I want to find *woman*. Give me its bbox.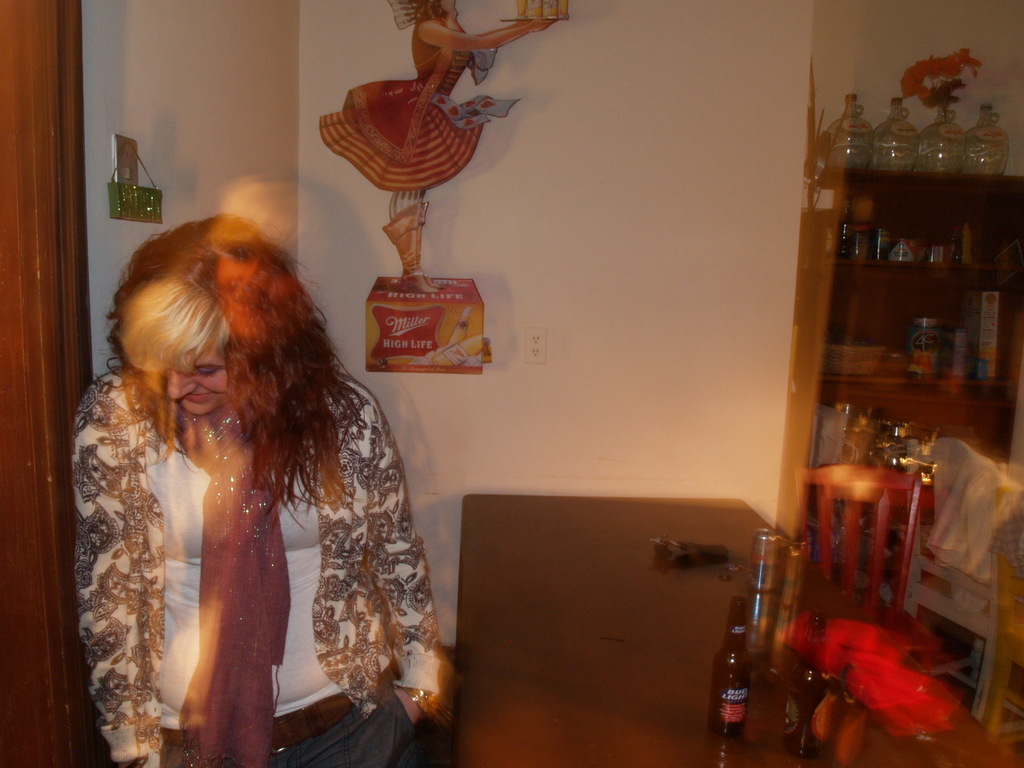
(70, 230, 402, 767).
